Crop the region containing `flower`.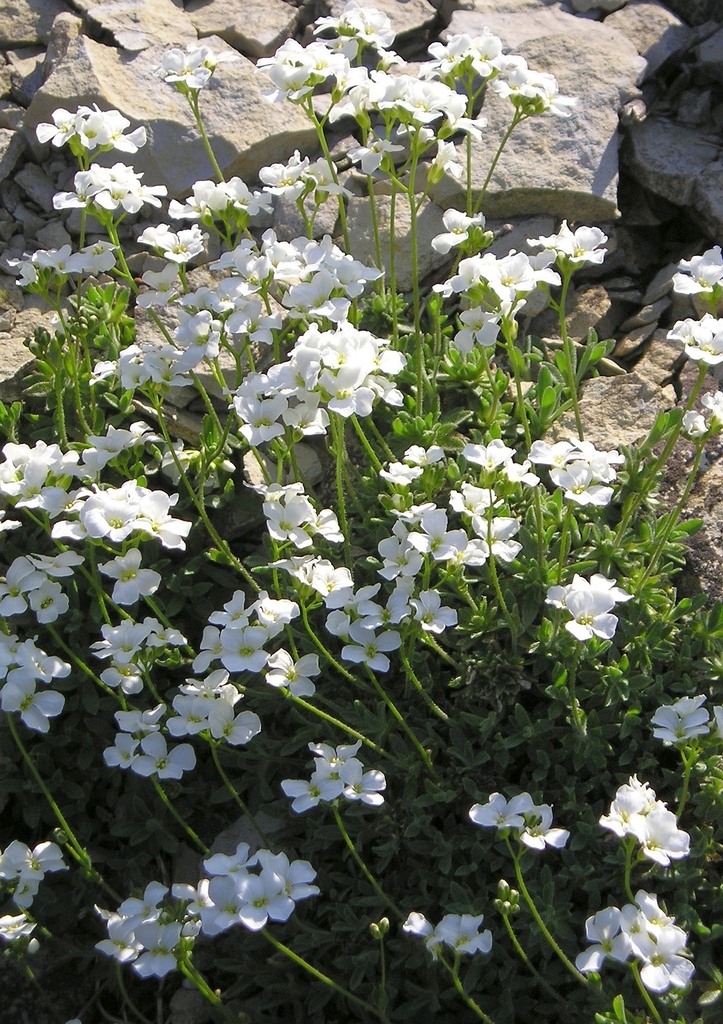
Crop region: (left=0, top=840, right=75, bottom=912).
